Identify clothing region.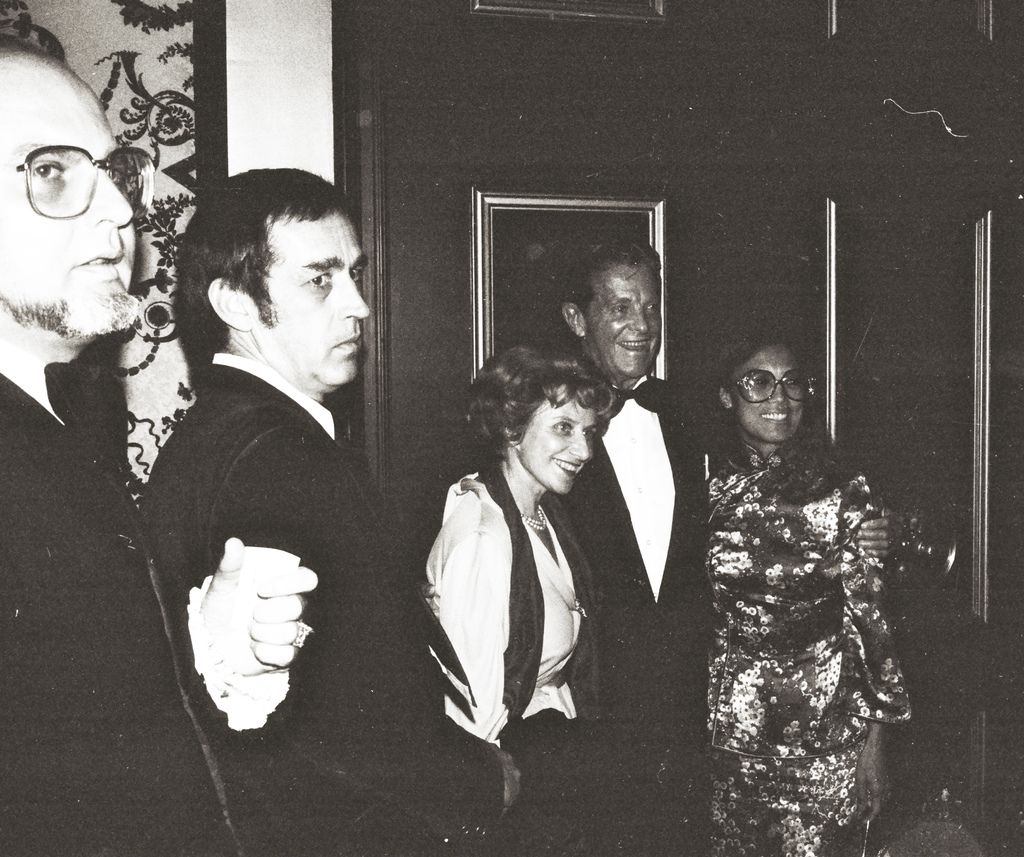
Region: 556 349 724 856.
